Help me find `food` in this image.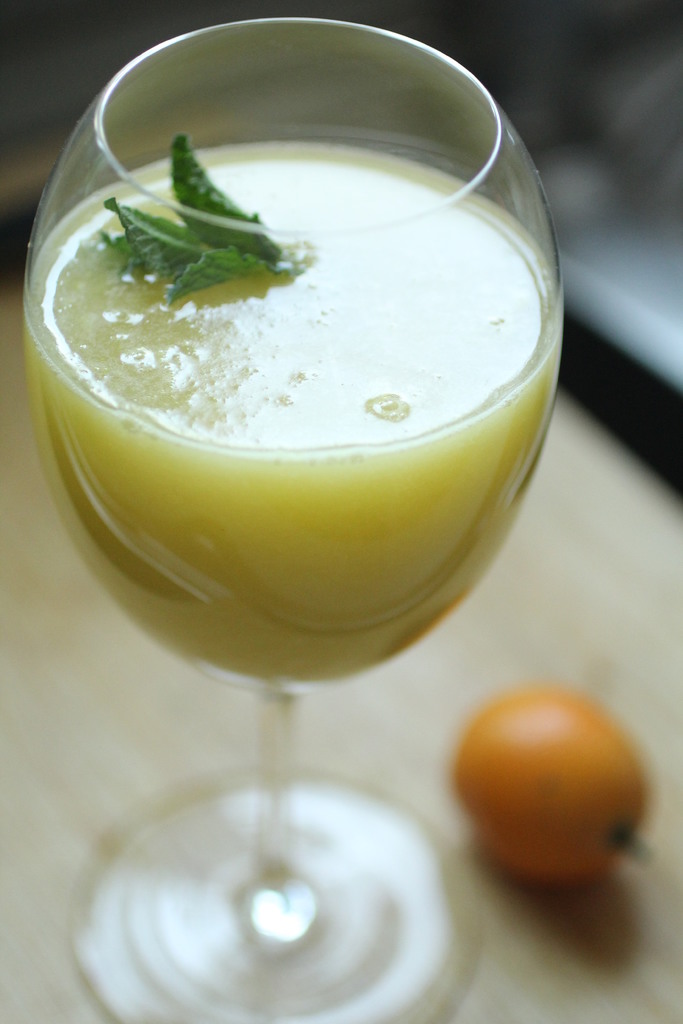
Found it: x1=46 y1=102 x2=554 y2=435.
